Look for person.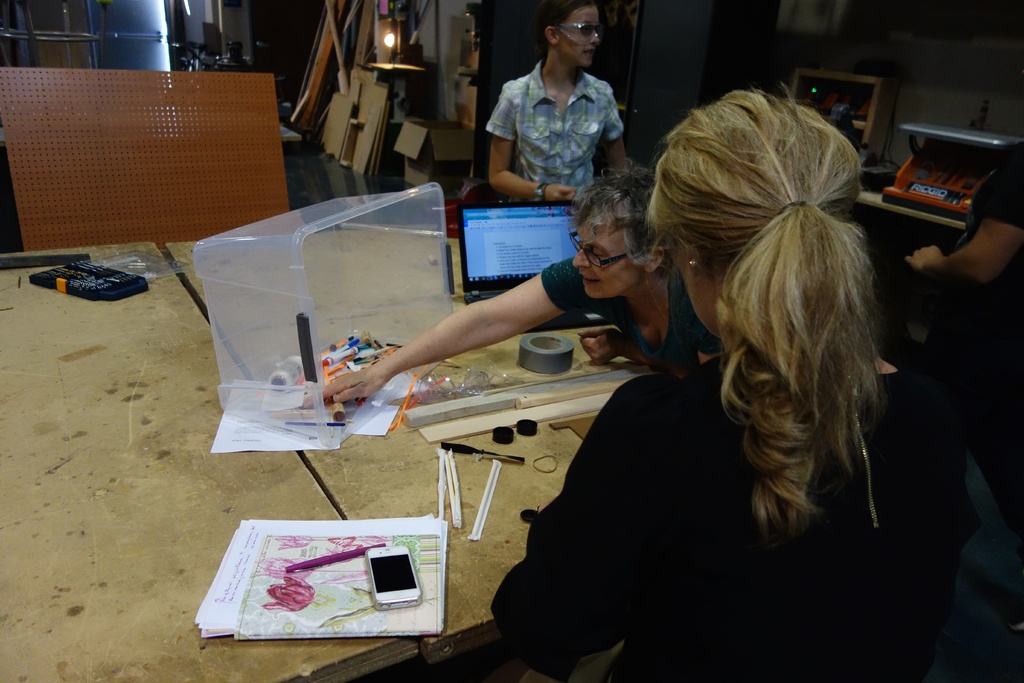
Found: {"x1": 485, "y1": 7, "x2": 634, "y2": 219}.
